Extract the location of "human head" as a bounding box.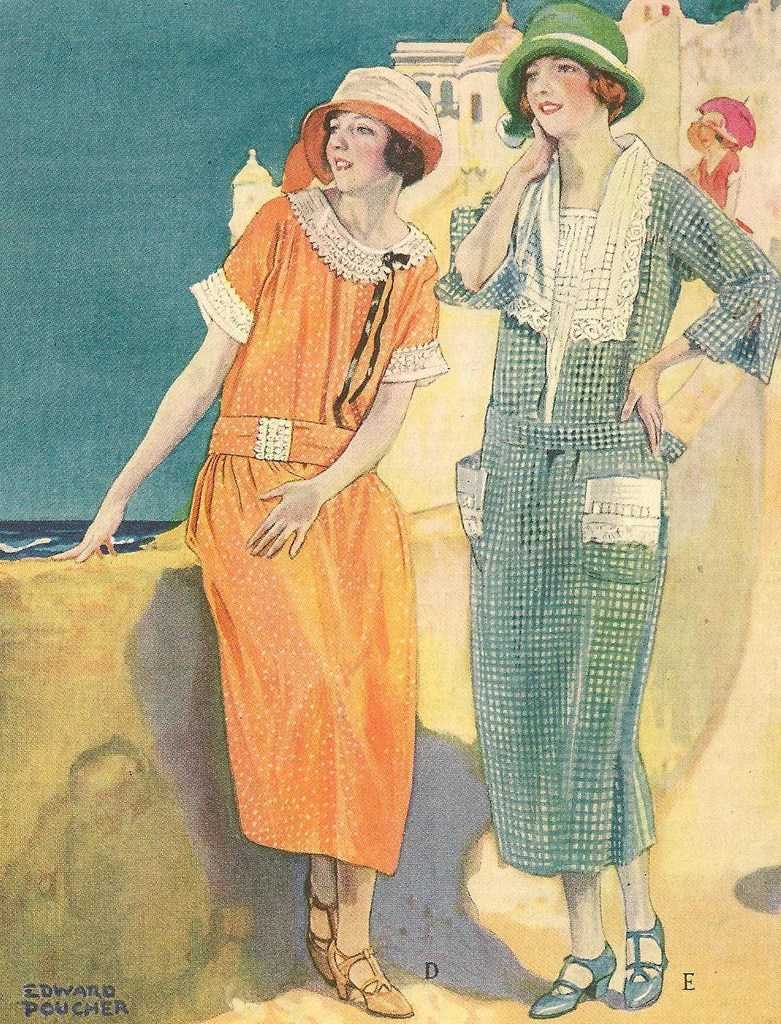
left=523, top=56, right=615, bottom=140.
